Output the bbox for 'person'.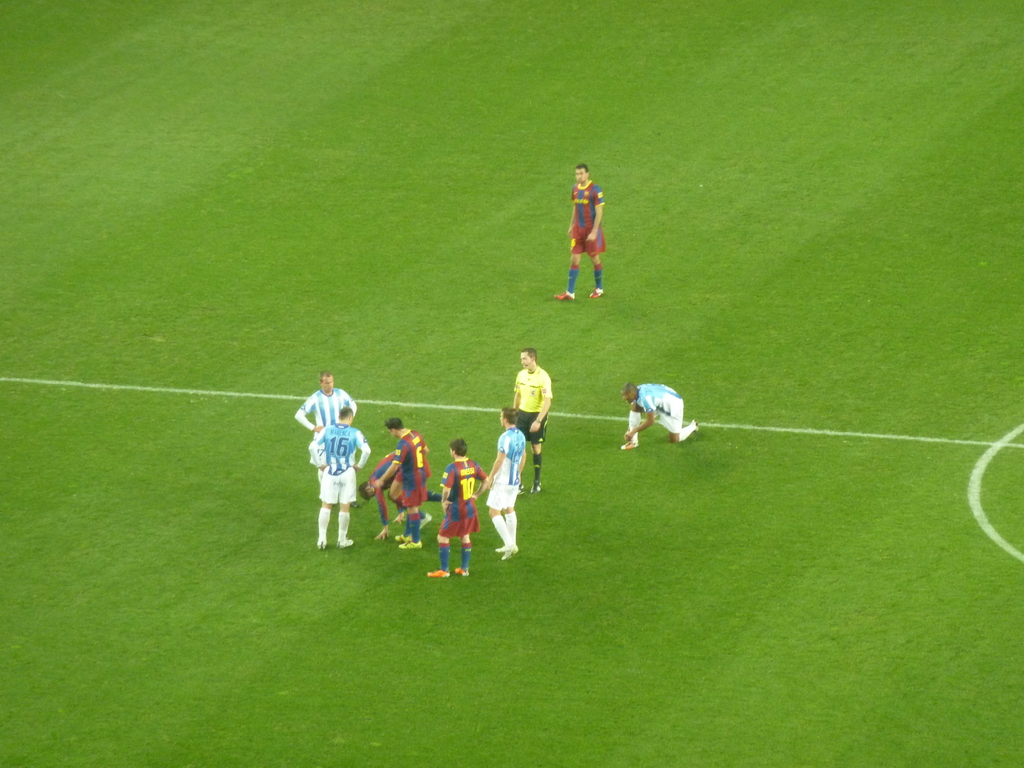
x1=552 y1=159 x2=607 y2=300.
